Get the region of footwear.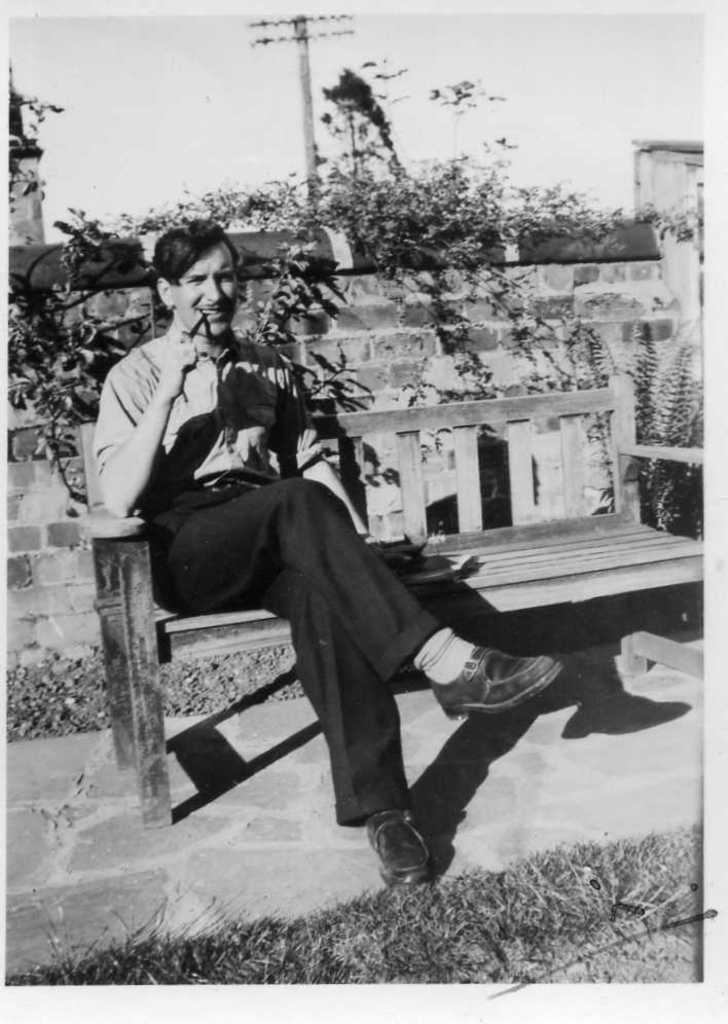
[left=428, top=639, right=562, bottom=718].
